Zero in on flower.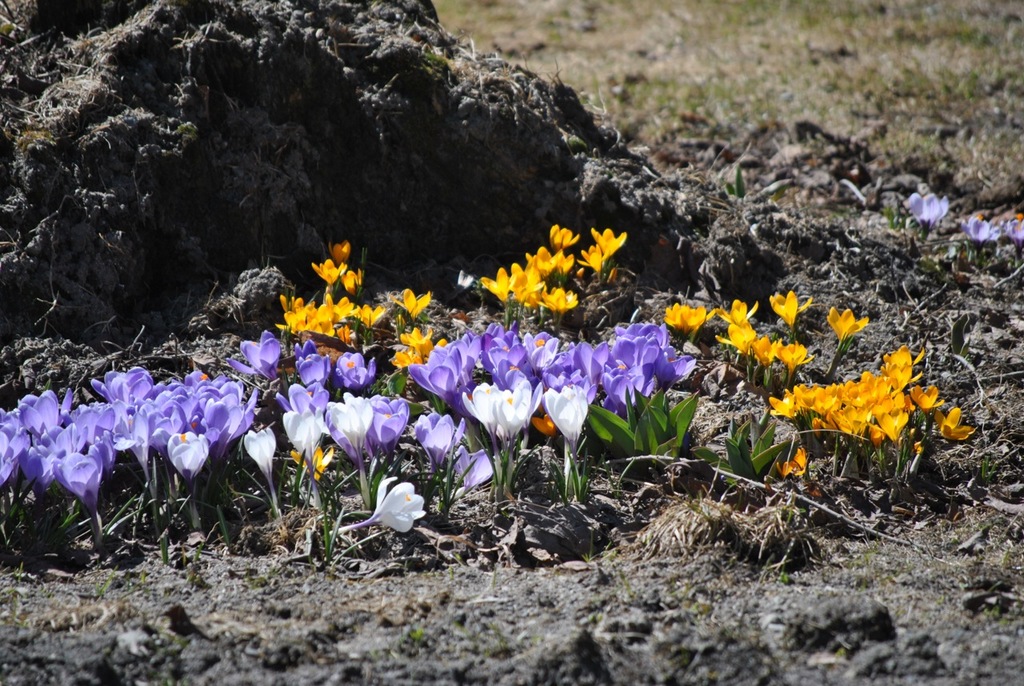
Zeroed in: (left=778, top=339, right=814, bottom=371).
